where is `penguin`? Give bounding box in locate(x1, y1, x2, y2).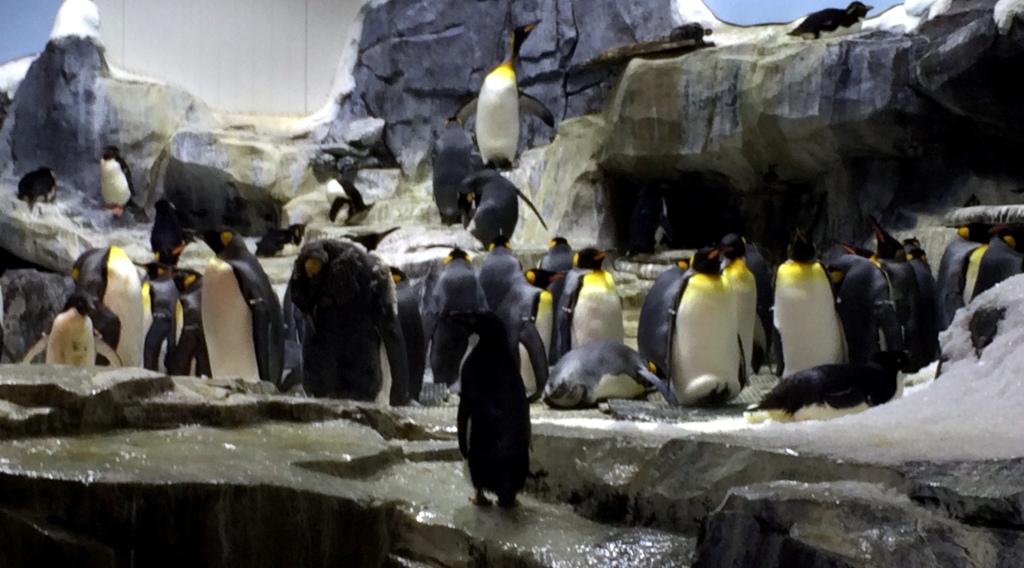
locate(68, 239, 148, 375).
